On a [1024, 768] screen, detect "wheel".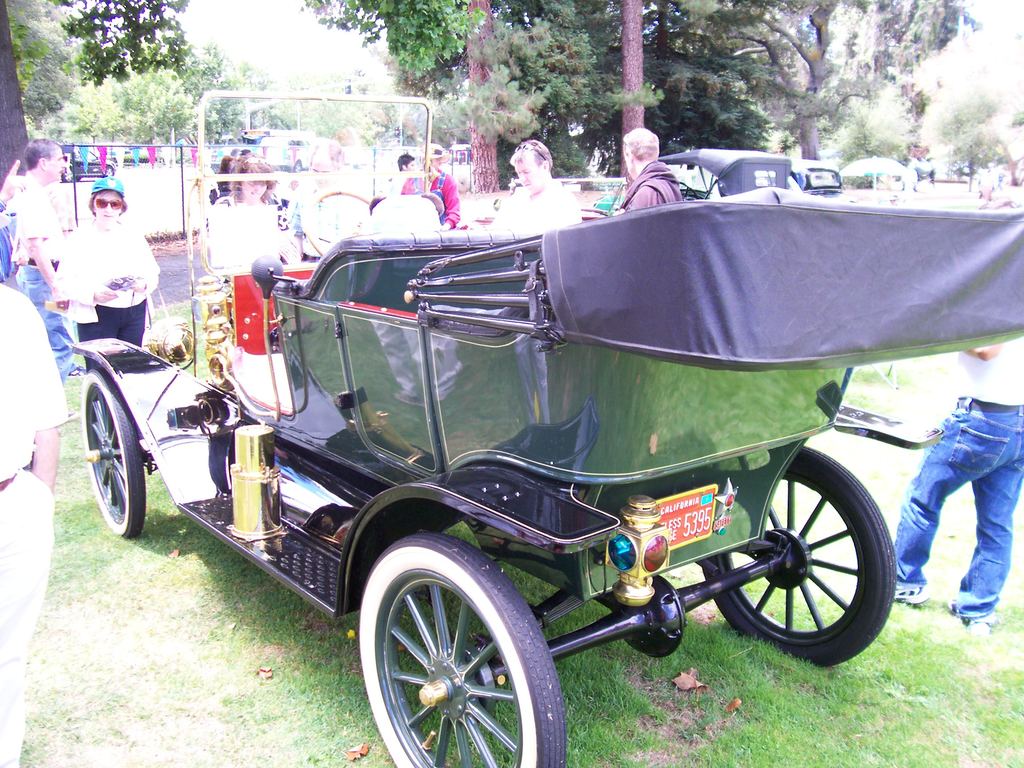
[left=294, top=159, right=303, bottom=172].
